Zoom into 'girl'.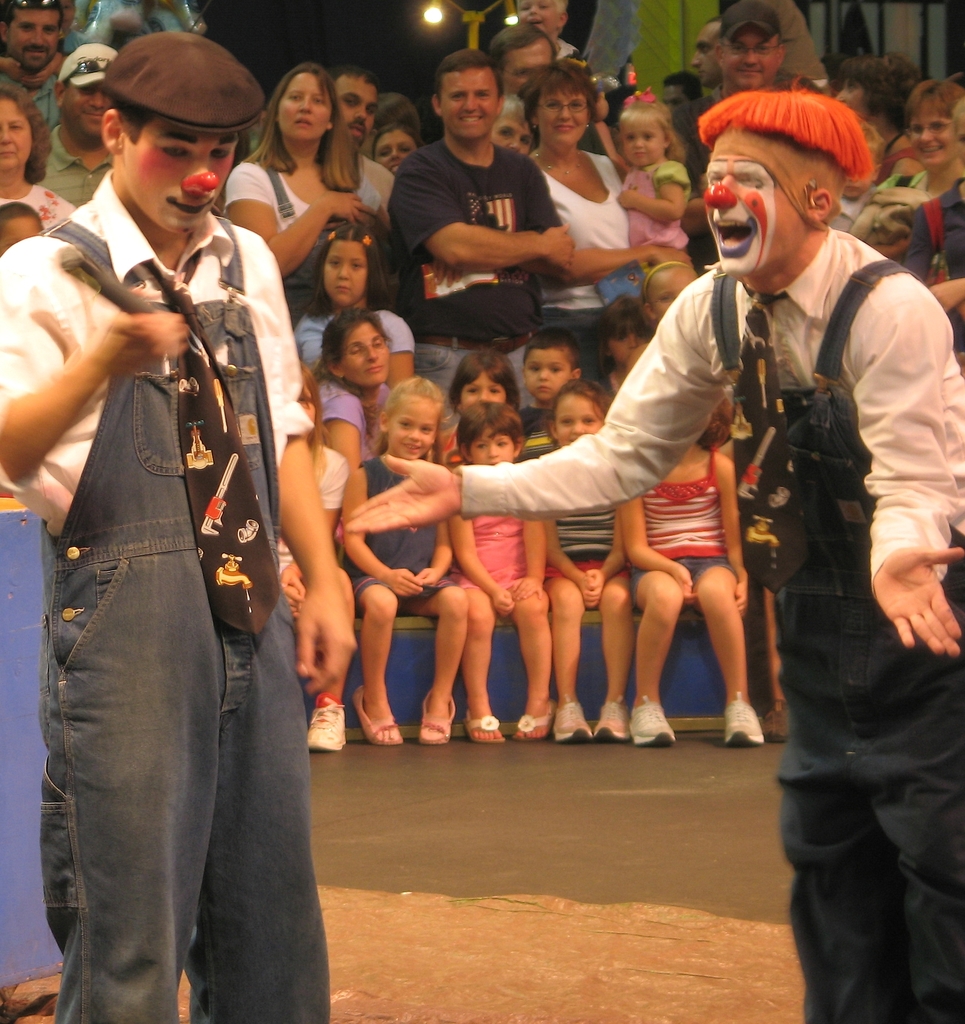
Zoom target: rect(617, 90, 686, 250).
